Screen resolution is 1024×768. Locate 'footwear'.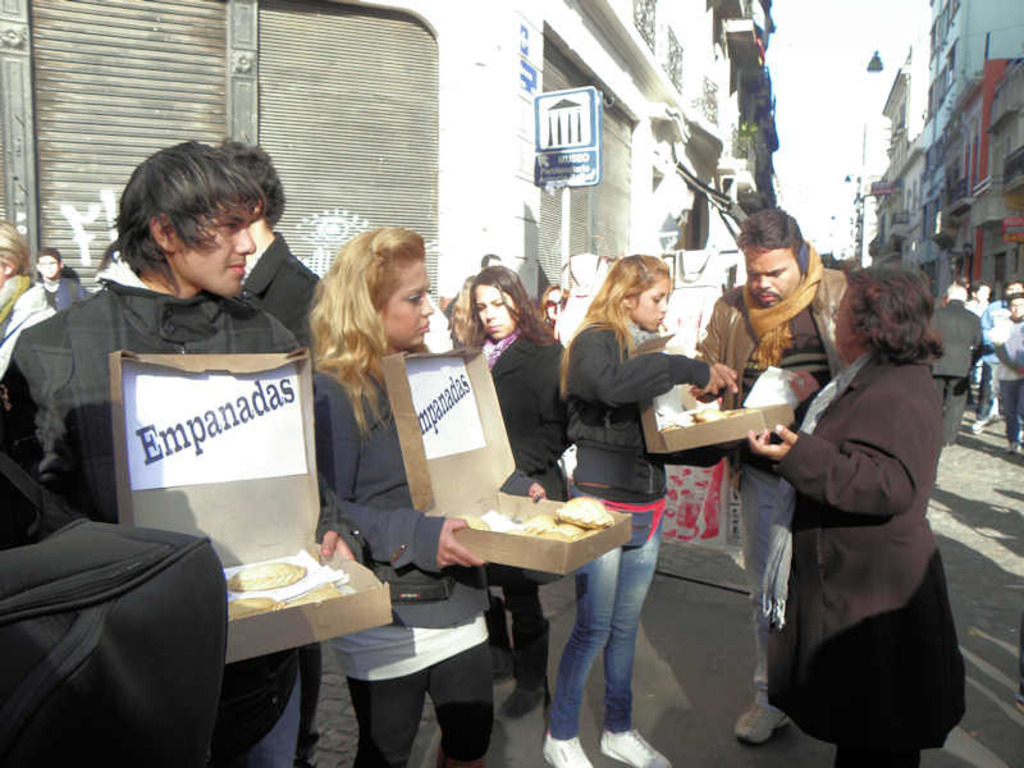
crop(543, 730, 593, 767).
